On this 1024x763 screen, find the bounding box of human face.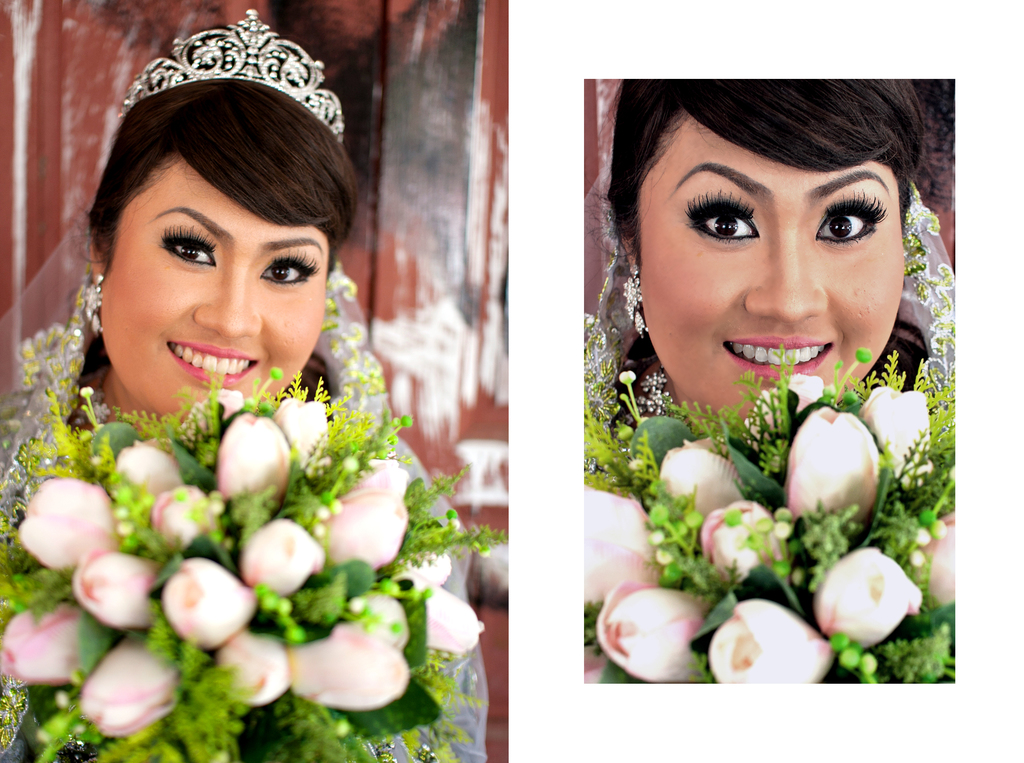
Bounding box: 637, 111, 902, 427.
